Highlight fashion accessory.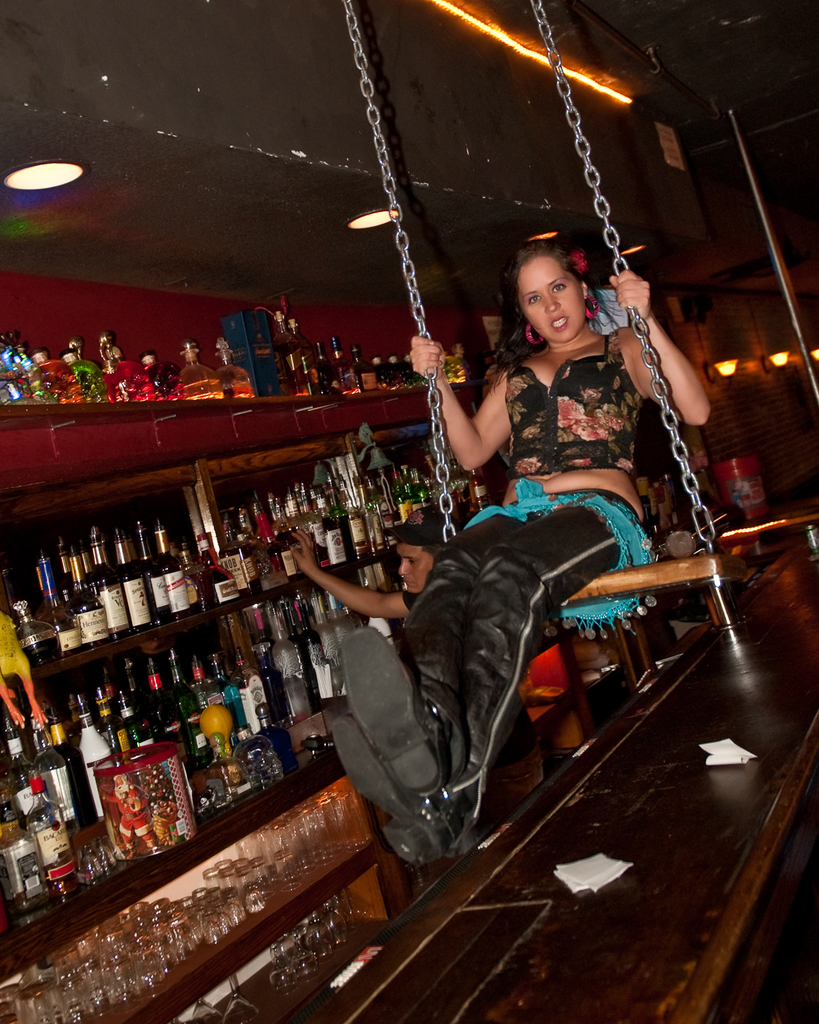
Highlighted region: Rect(323, 698, 461, 859).
